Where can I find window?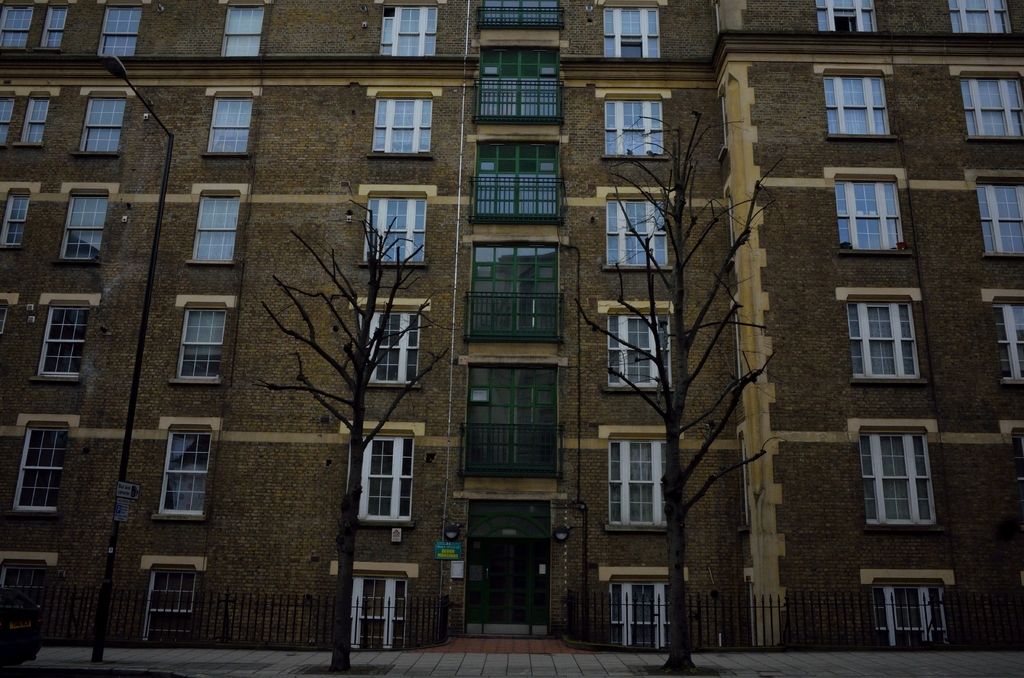
You can find it at box=[77, 97, 126, 153].
